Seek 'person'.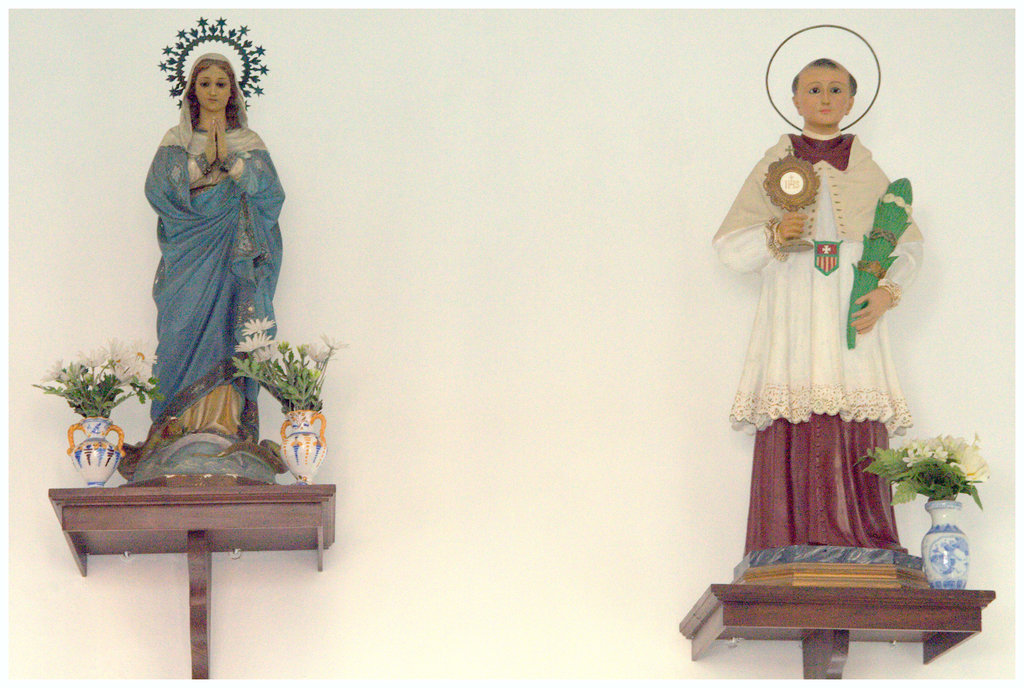
(left=135, top=54, right=287, bottom=461).
